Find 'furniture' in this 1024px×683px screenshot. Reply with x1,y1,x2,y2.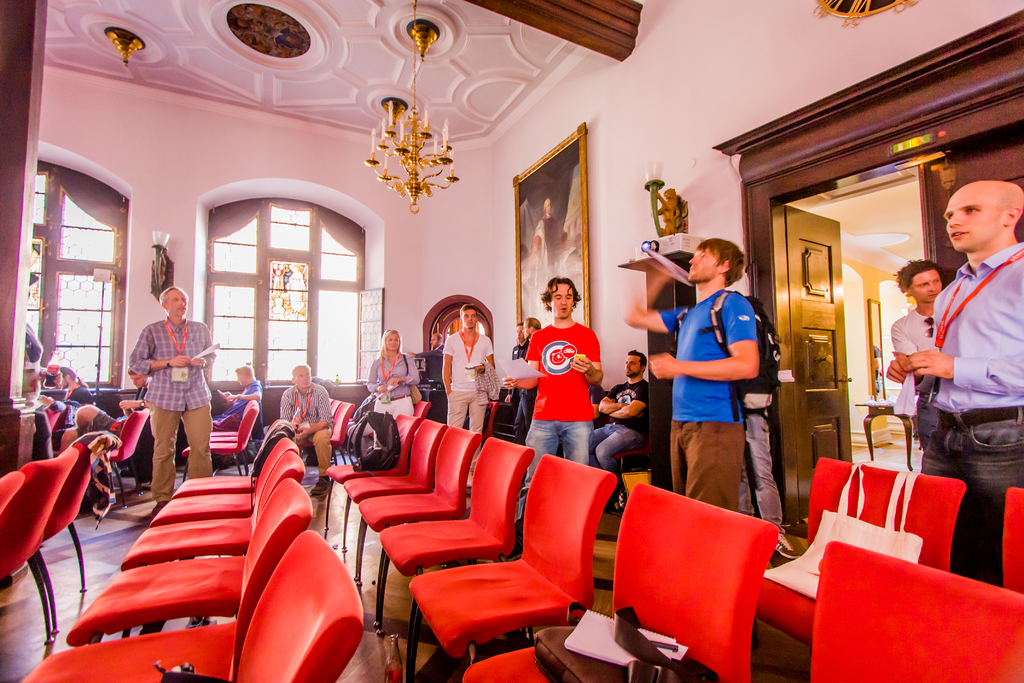
33,438,95,595.
